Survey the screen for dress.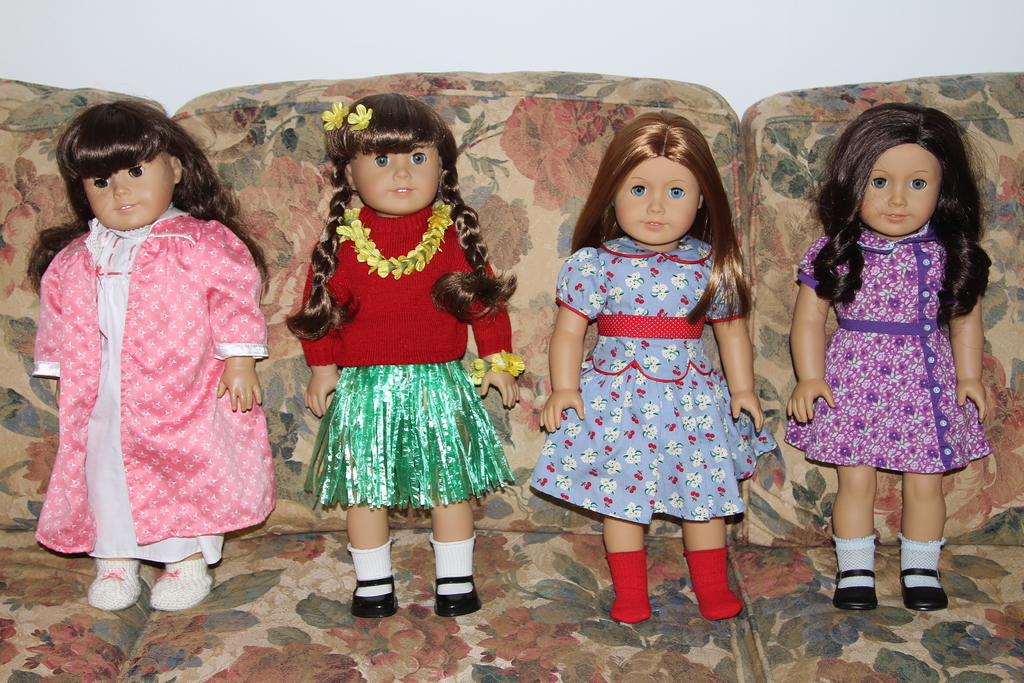
Survey found: left=780, top=225, right=987, bottom=478.
